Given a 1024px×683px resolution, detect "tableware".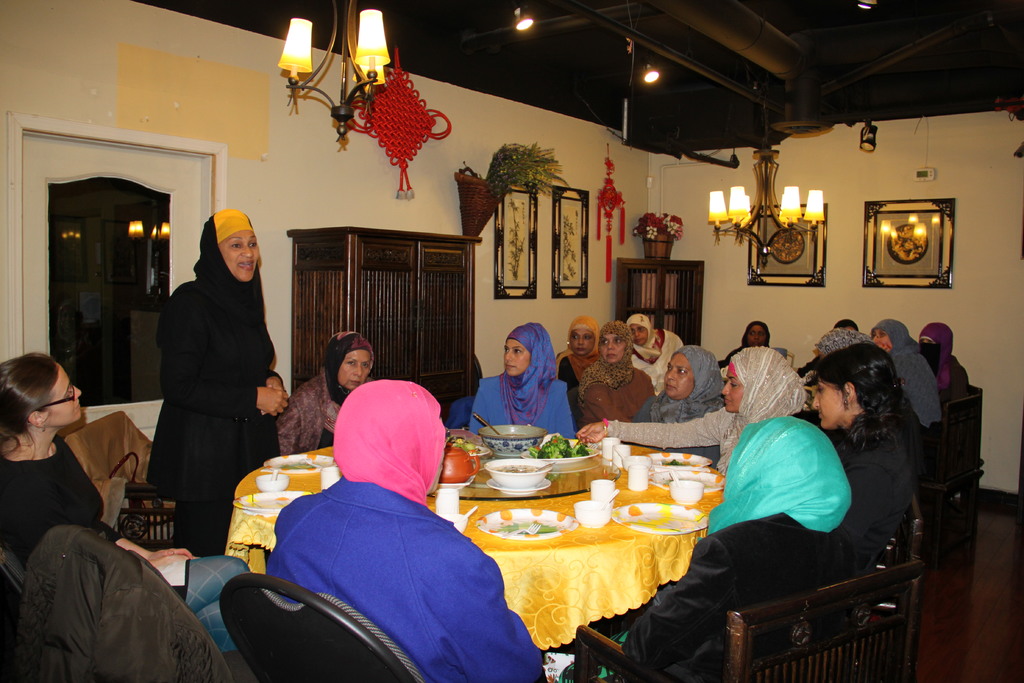
box=[598, 489, 620, 509].
